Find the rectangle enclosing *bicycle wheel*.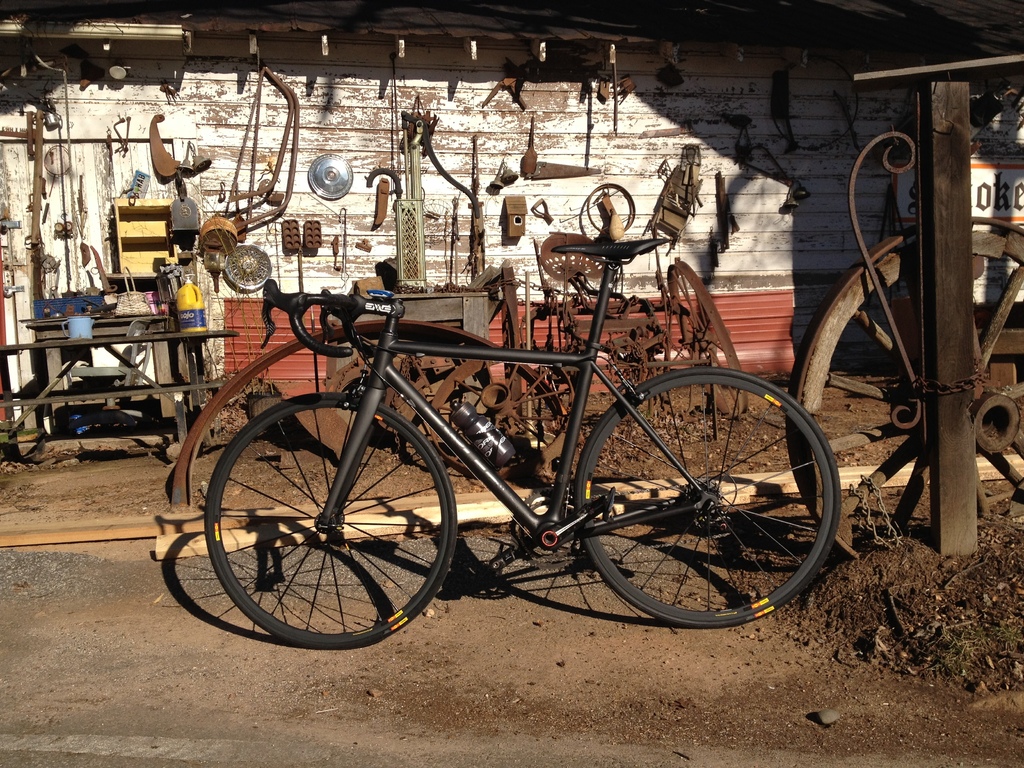
{"x1": 581, "y1": 360, "x2": 826, "y2": 648}.
